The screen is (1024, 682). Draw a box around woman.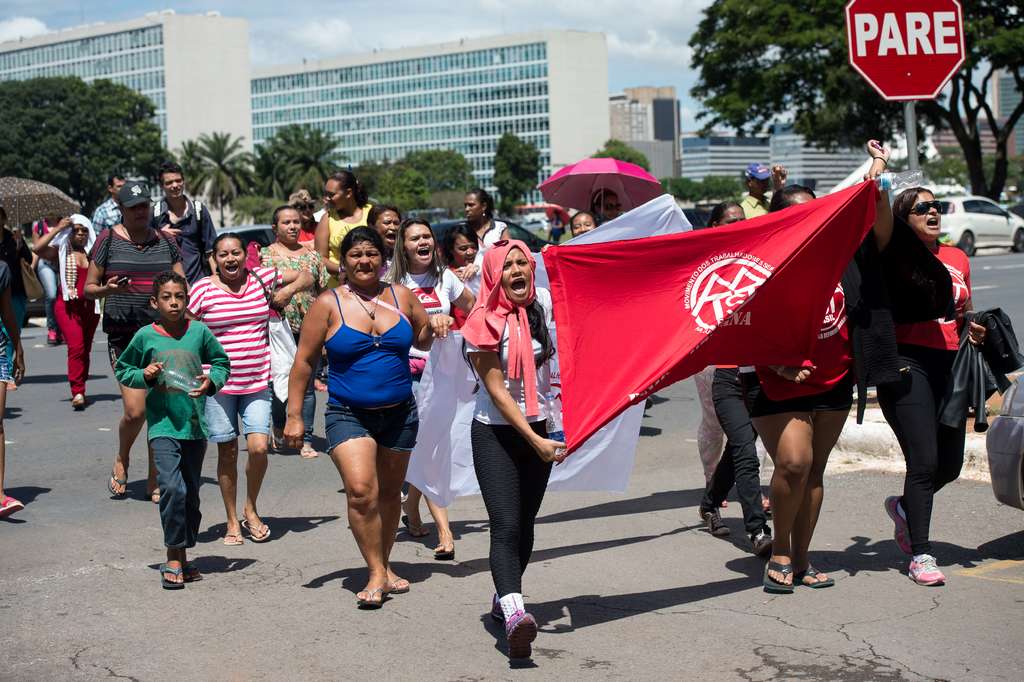
pyautogui.locateOnScreen(382, 217, 480, 561).
